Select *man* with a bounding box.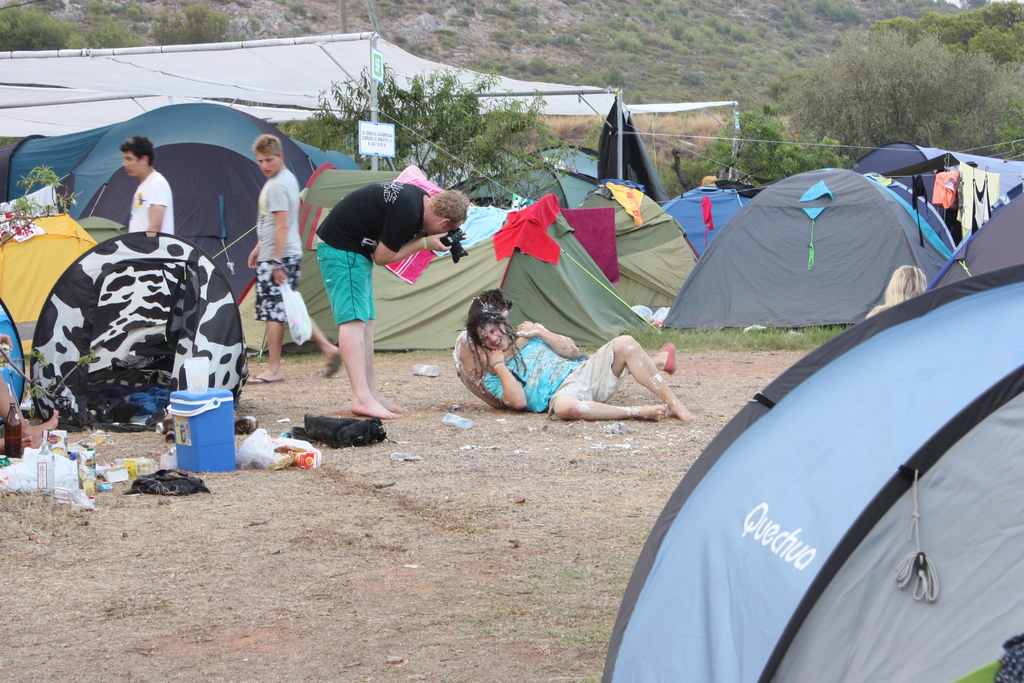
(241, 134, 349, 387).
